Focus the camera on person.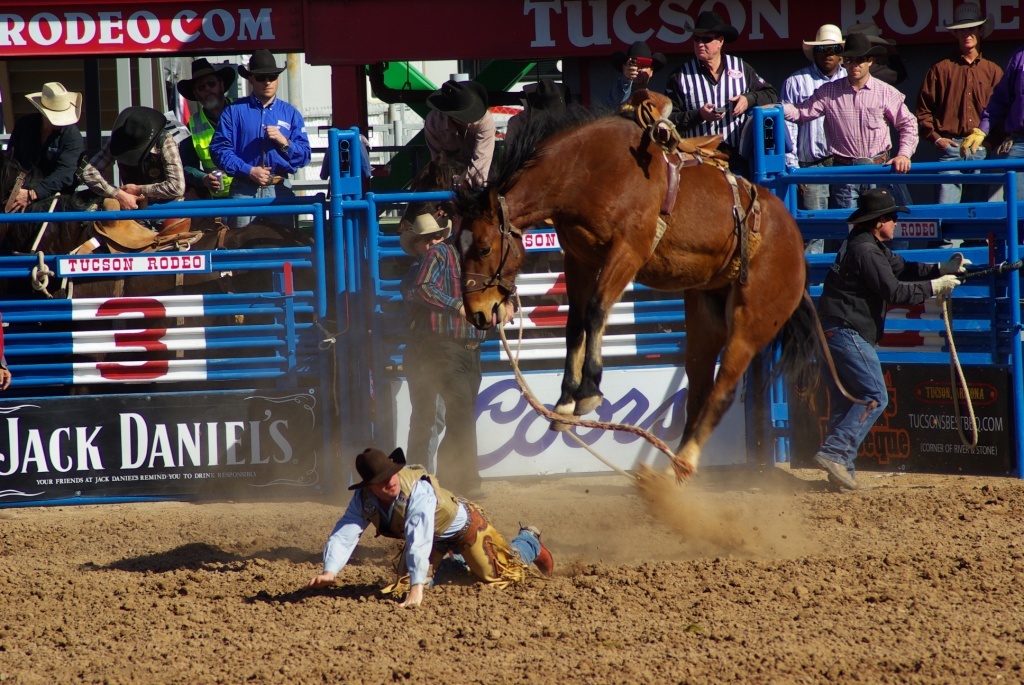
Focus region: select_region(192, 78, 290, 189).
